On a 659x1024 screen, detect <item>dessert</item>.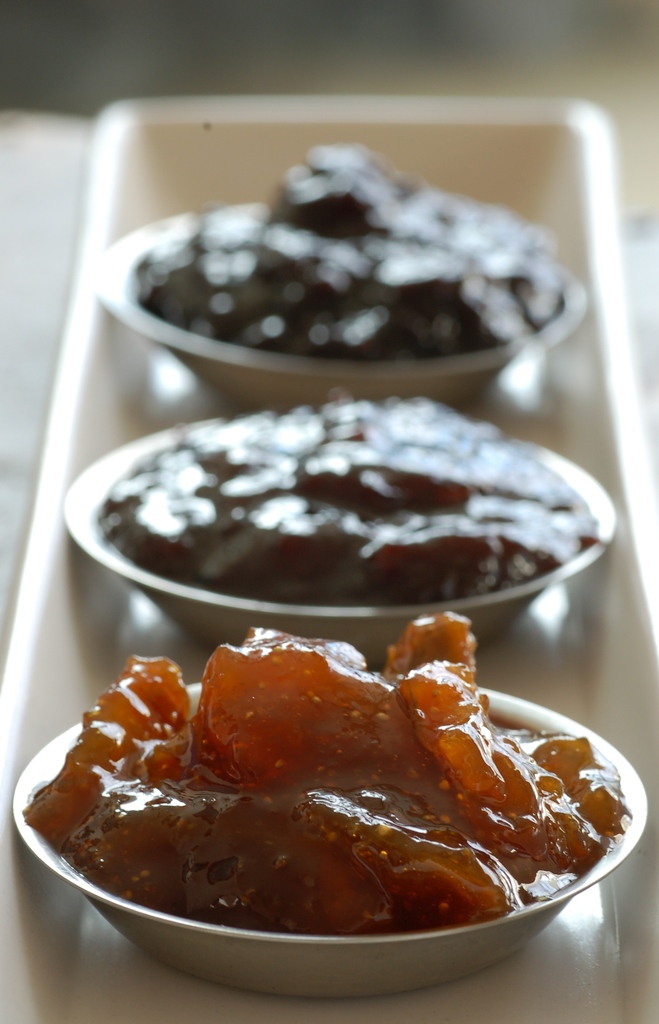
box=[74, 143, 599, 401].
